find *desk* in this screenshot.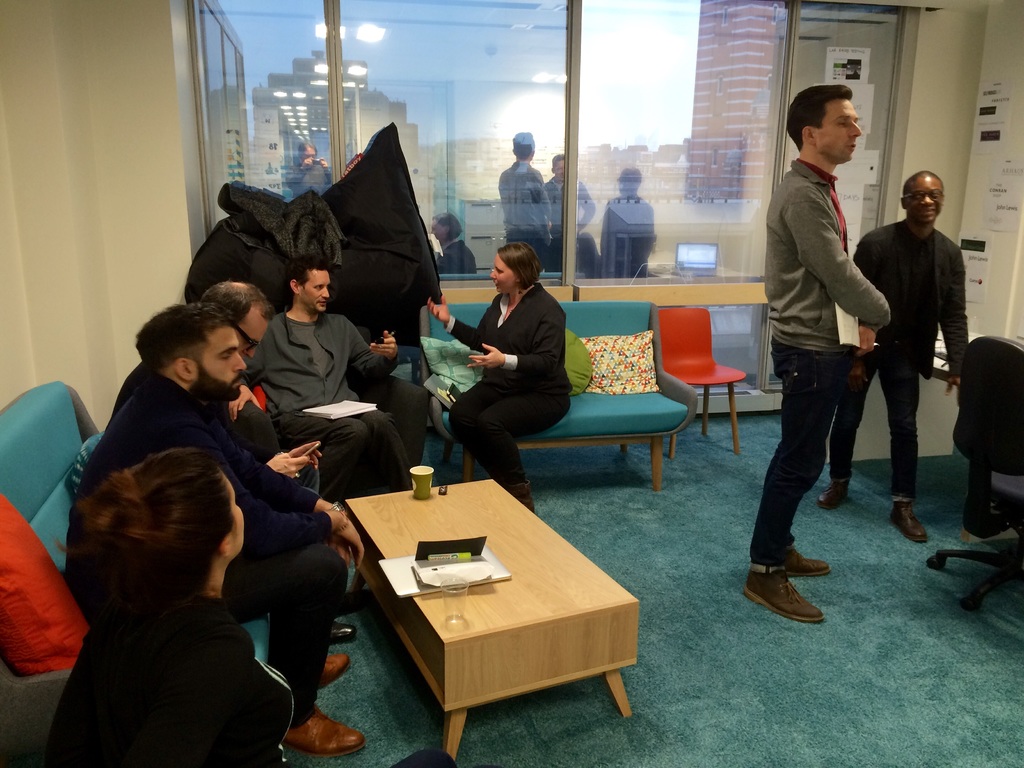
The bounding box for *desk* is l=837, t=324, r=980, b=458.
